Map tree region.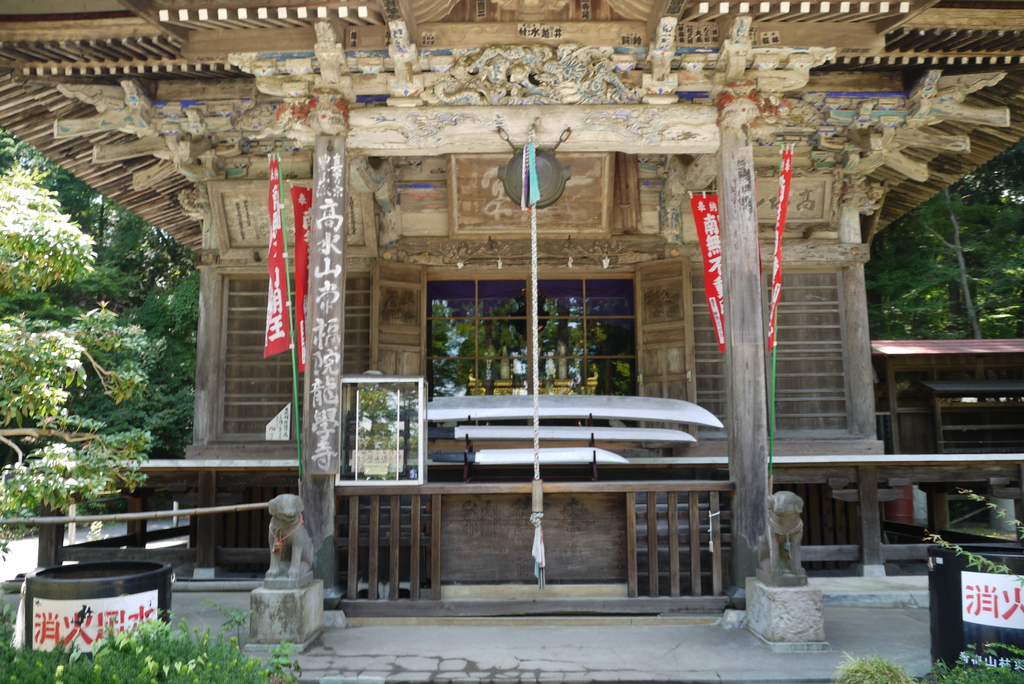
Mapped to 0 129 205 536.
